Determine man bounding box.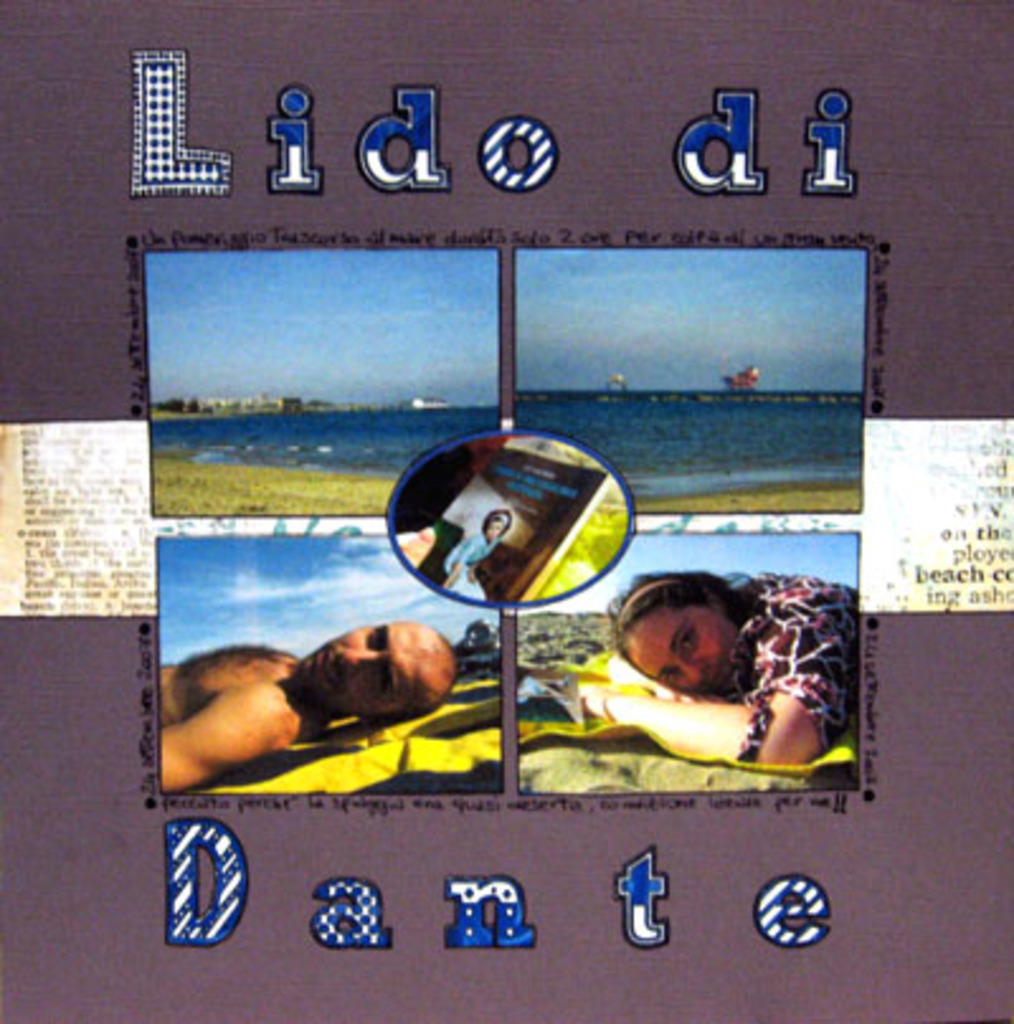
Determined: x1=177, y1=603, x2=499, y2=783.
